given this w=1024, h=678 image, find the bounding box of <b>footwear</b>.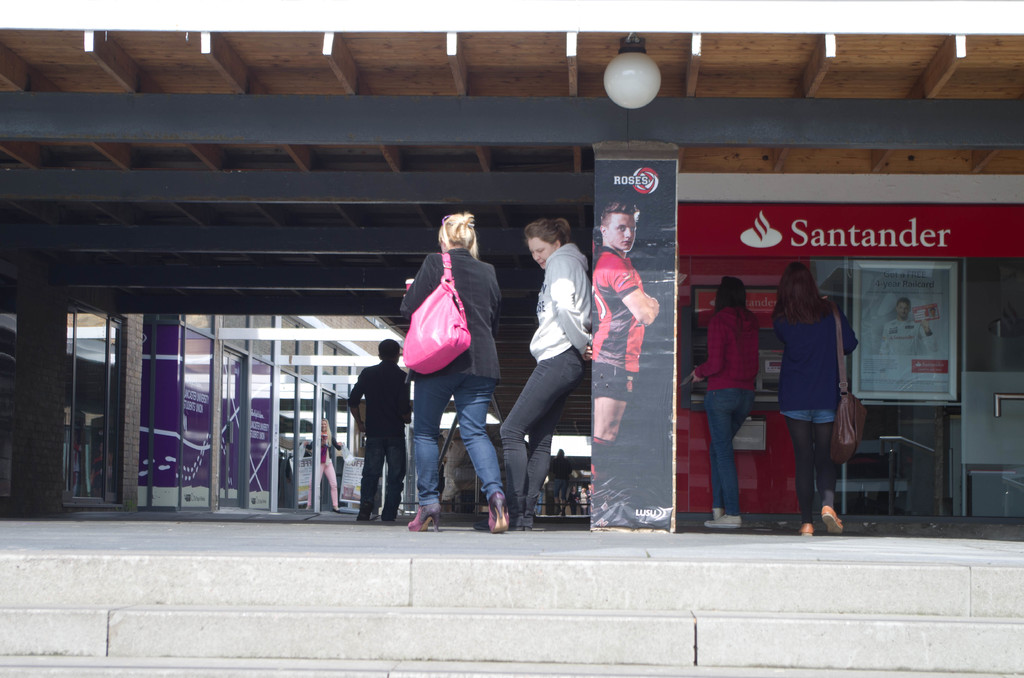
box=[405, 503, 445, 535].
